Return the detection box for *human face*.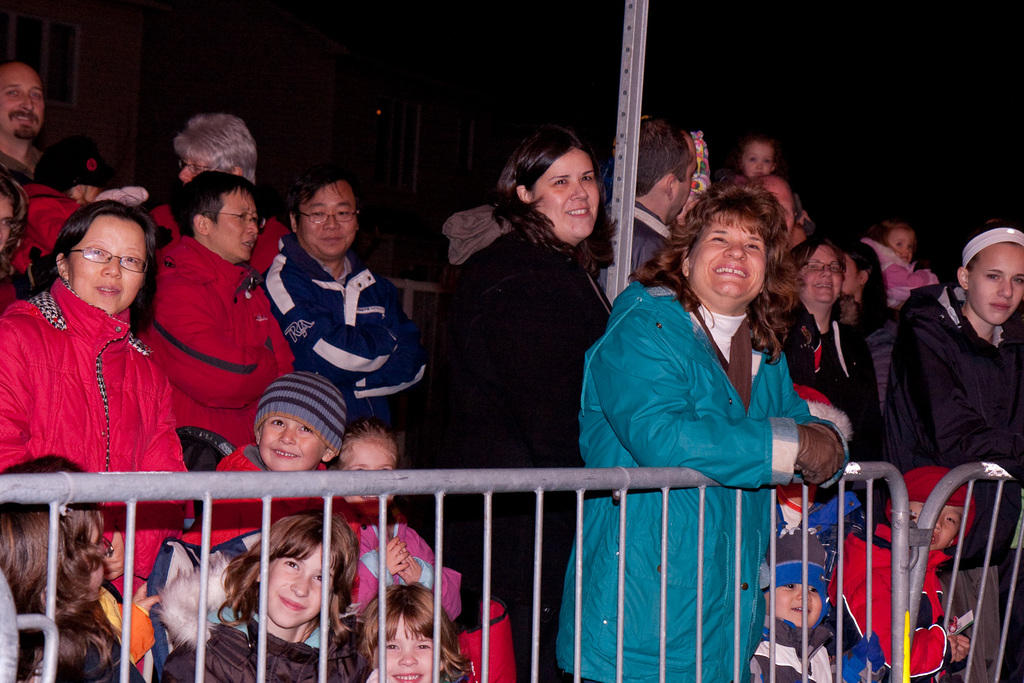
{"x1": 207, "y1": 185, "x2": 257, "y2": 260}.
